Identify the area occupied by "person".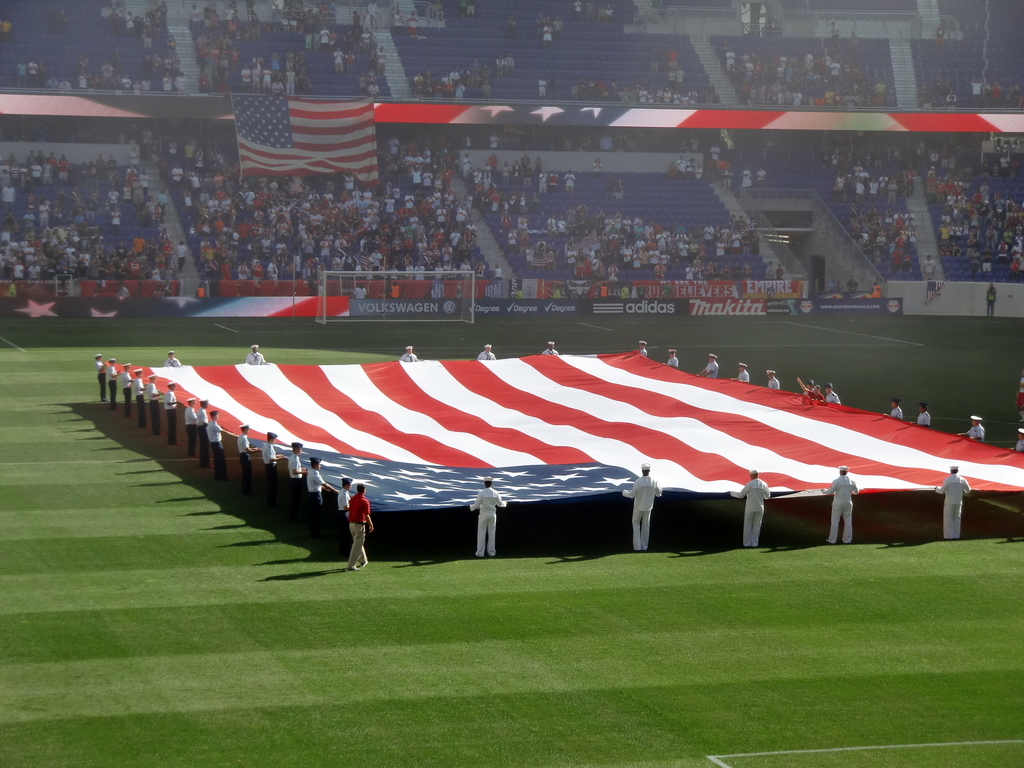
Area: bbox(625, 463, 662, 552).
